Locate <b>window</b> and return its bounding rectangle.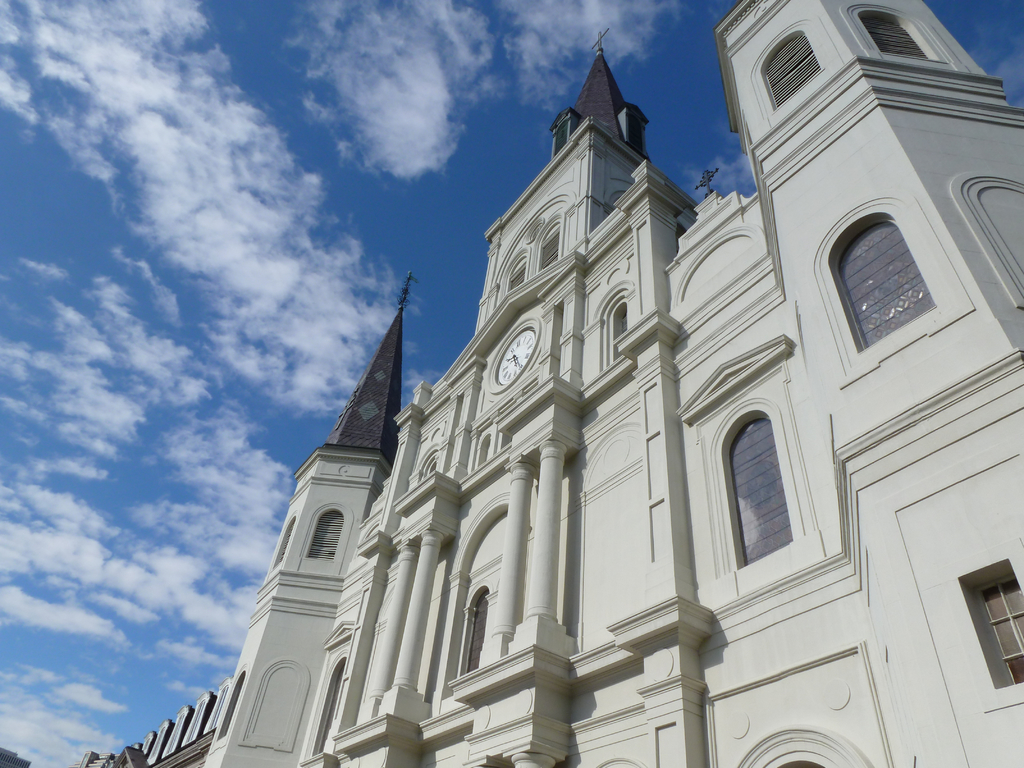
x1=269, y1=514, x2=293, y2=572.
